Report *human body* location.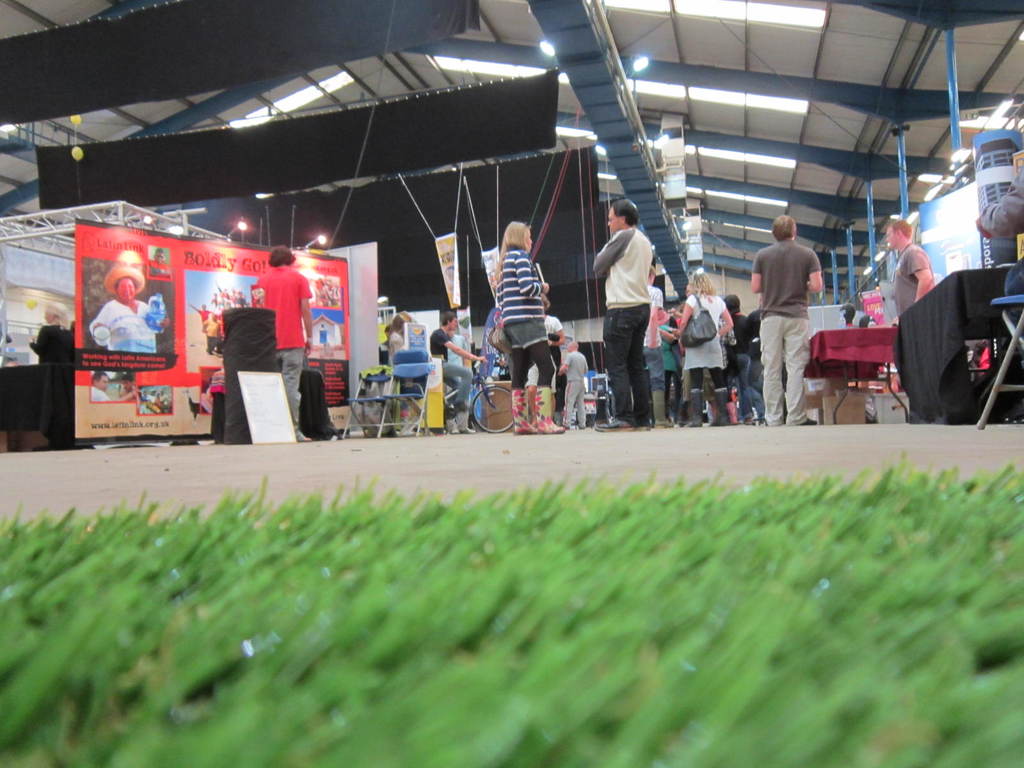
Report: rect(895, 242, 932, 315).
